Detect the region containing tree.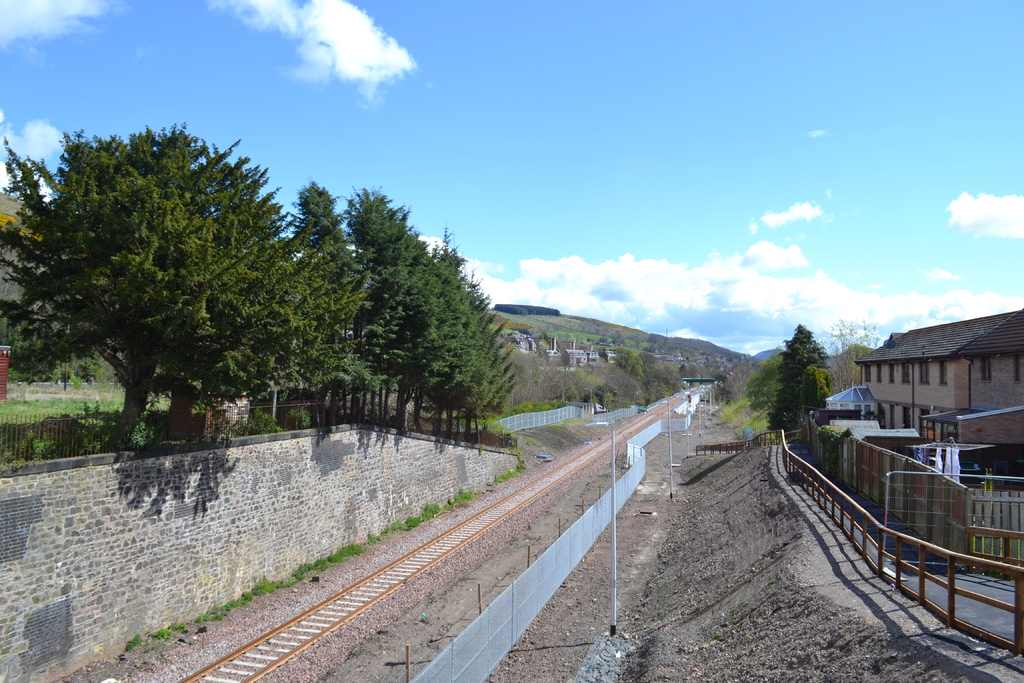
rect(336, 178, 513, 442).
